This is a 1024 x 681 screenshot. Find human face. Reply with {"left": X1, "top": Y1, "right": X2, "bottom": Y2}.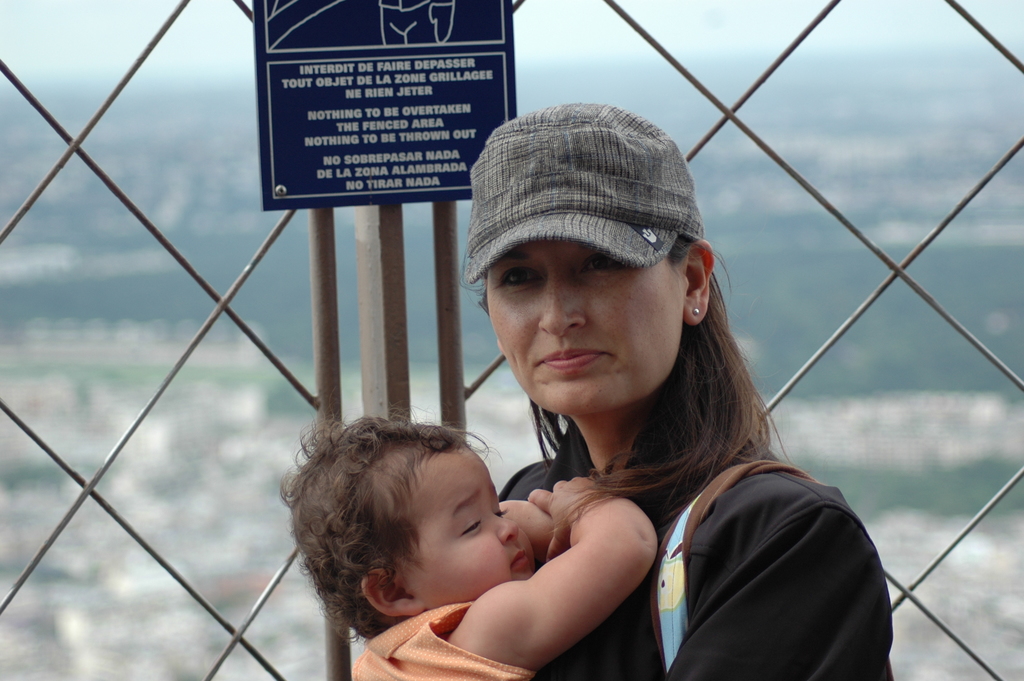
{"left": 488, "top": 234, "right": 691, "bottom": 418}.
